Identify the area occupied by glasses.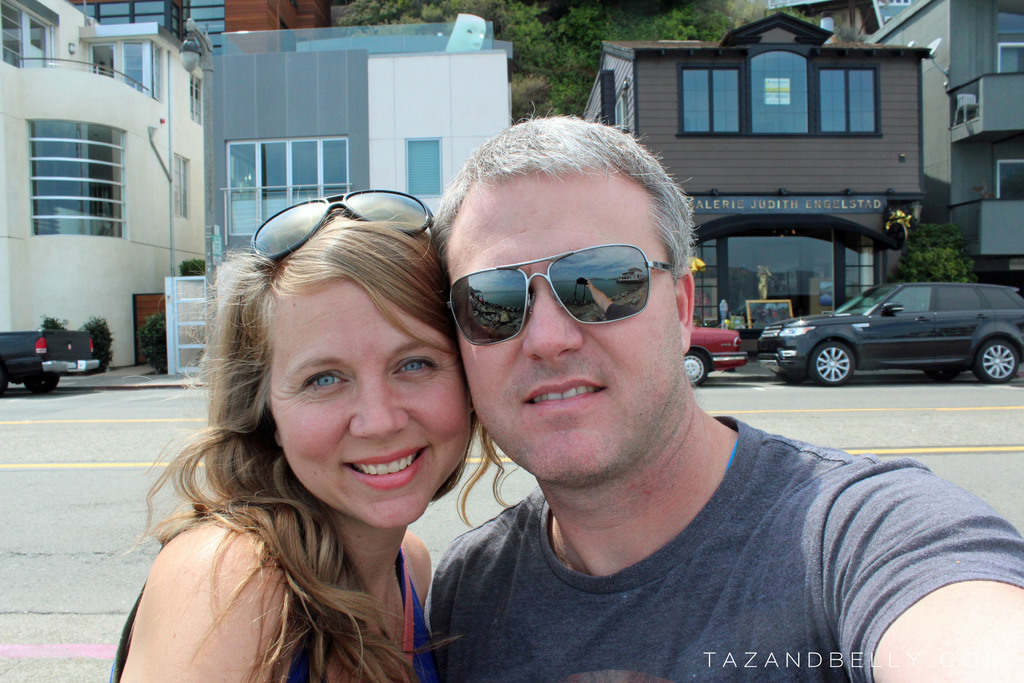
Area: crop(244, 184, 439, 247).
